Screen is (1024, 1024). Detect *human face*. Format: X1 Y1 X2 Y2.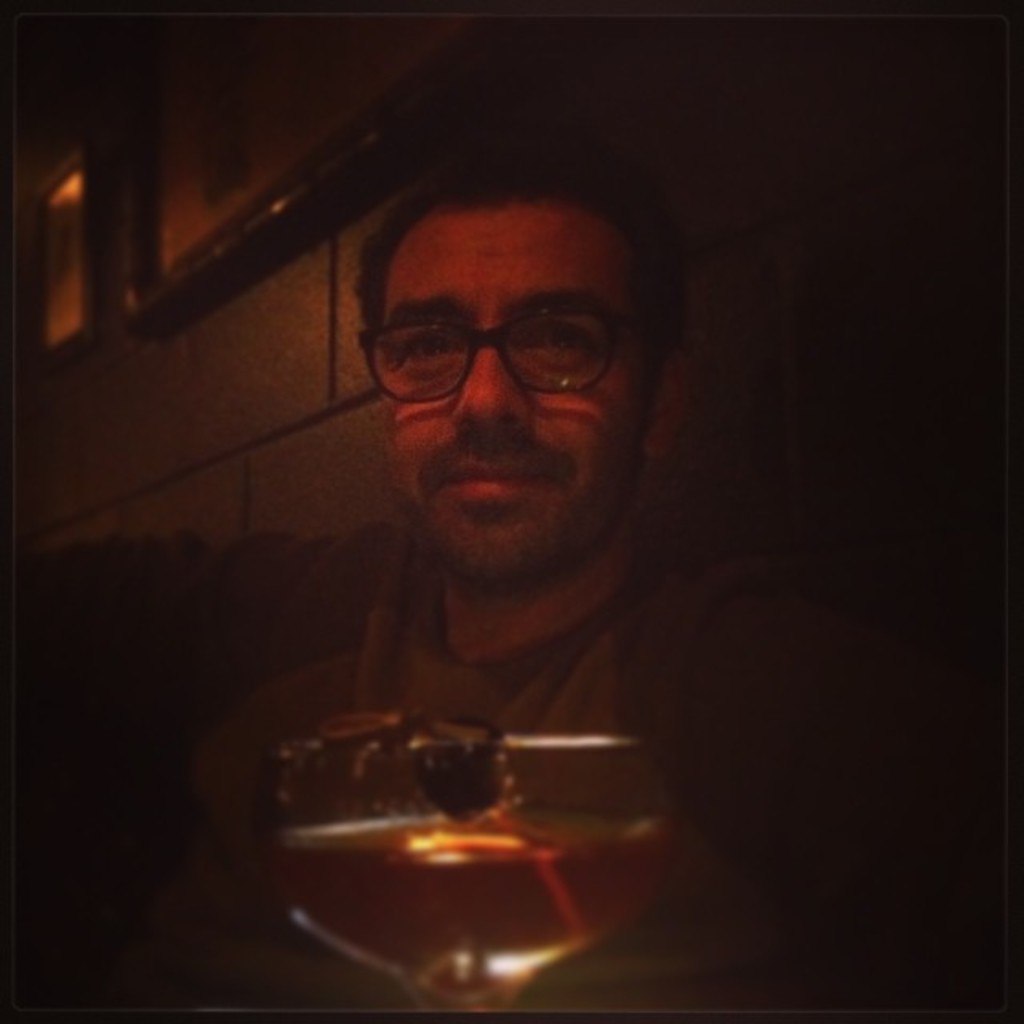
384 206 650 590.
